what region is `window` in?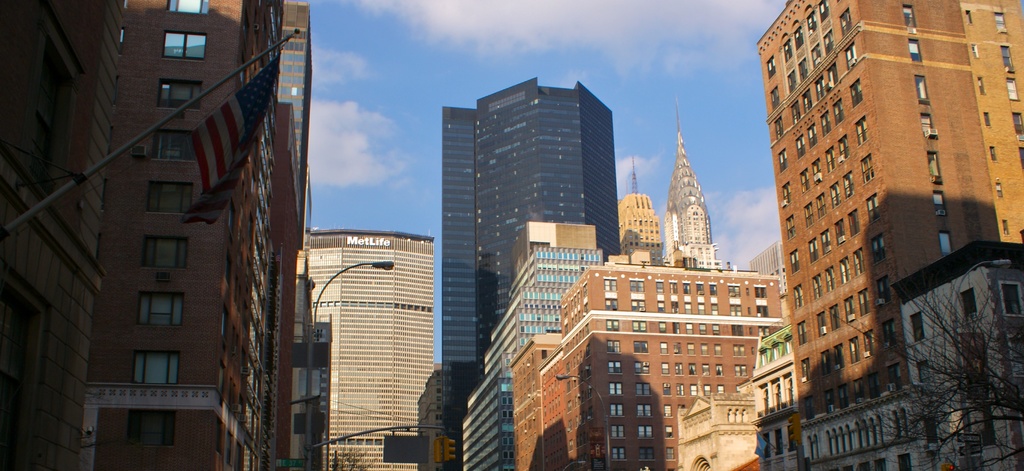
crop(611, 447, 625, 461).
